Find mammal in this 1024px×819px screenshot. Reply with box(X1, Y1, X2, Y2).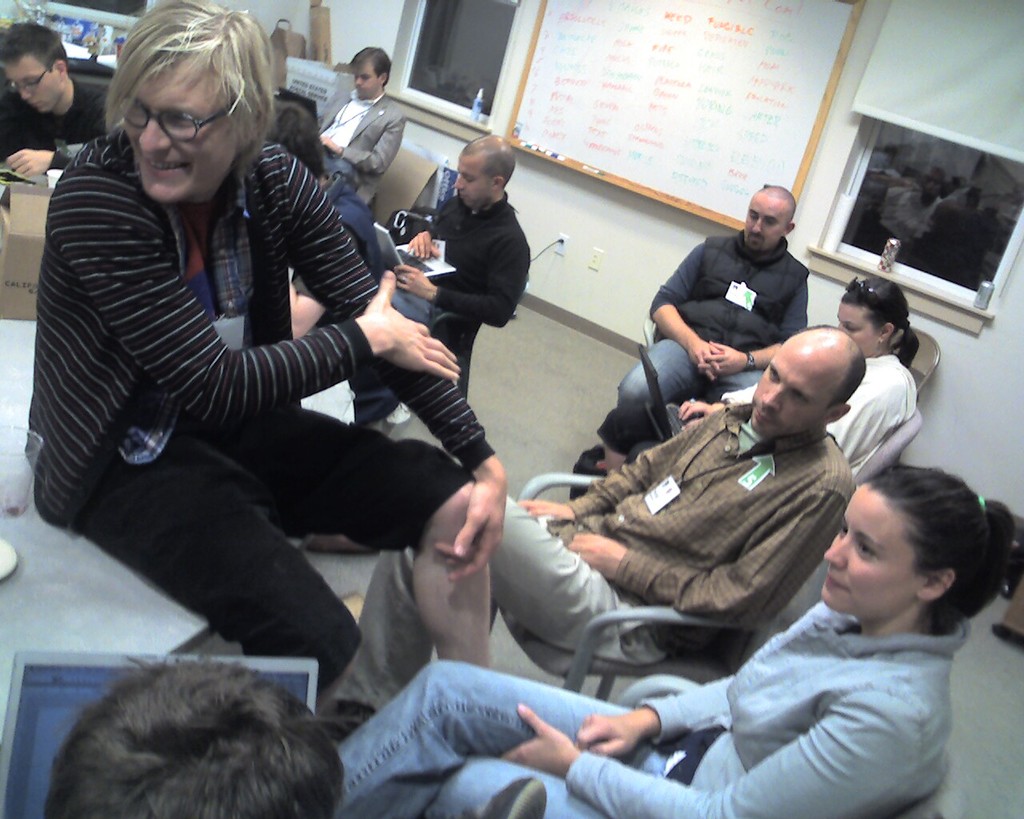
box(265, 106, 384, 338).
